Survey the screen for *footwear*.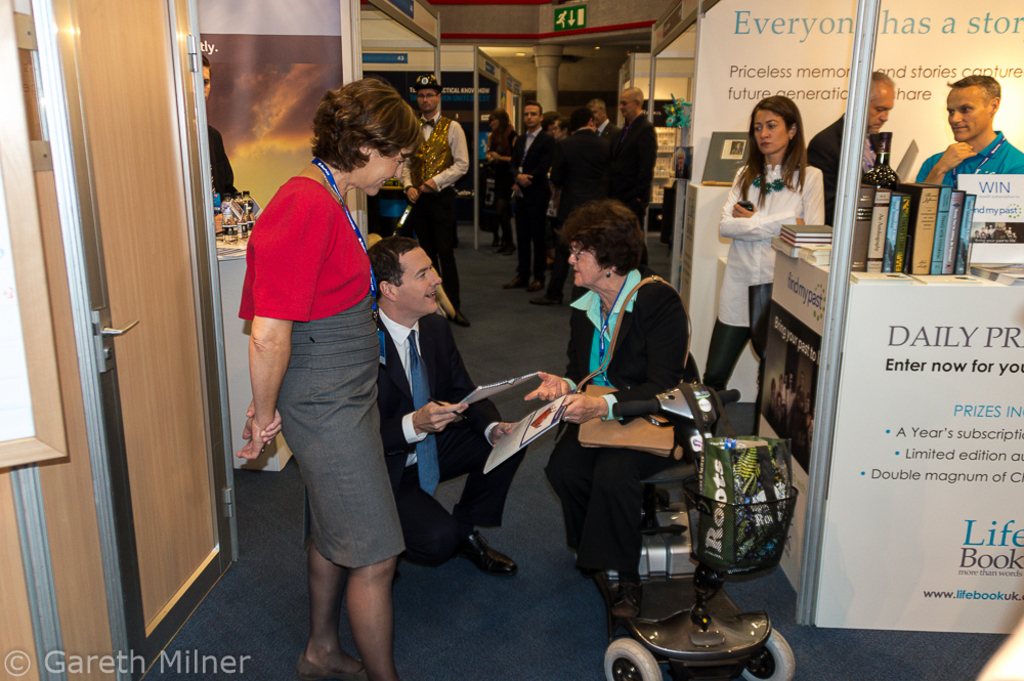
Survey found: (left=504, top=274, right=526, bottom=286).
